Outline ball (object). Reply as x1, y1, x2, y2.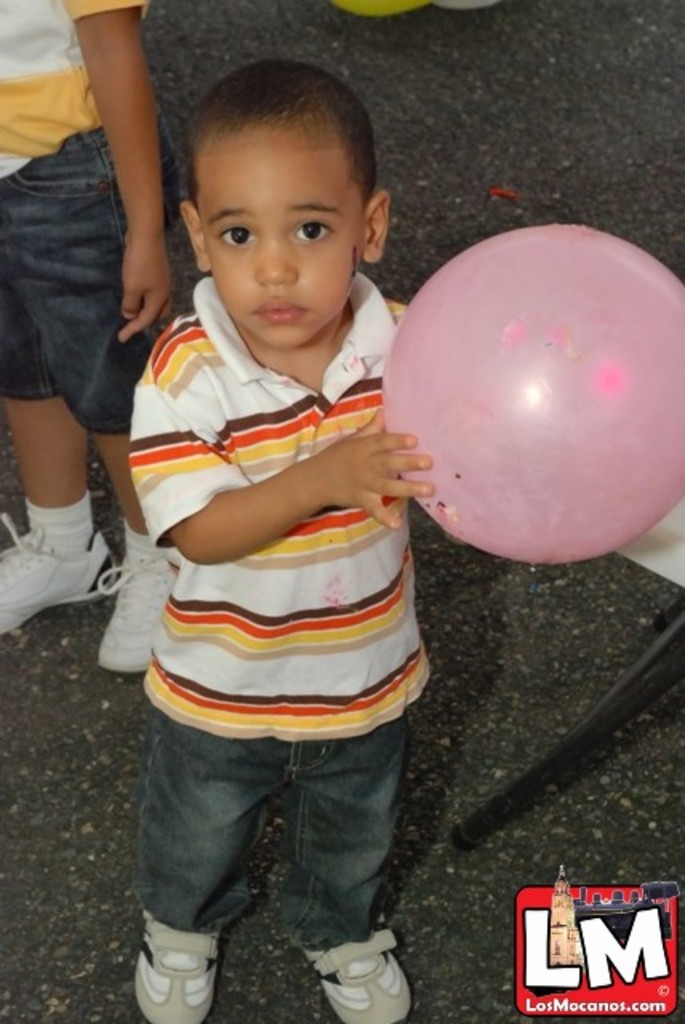
379, 226, 683, 565.
